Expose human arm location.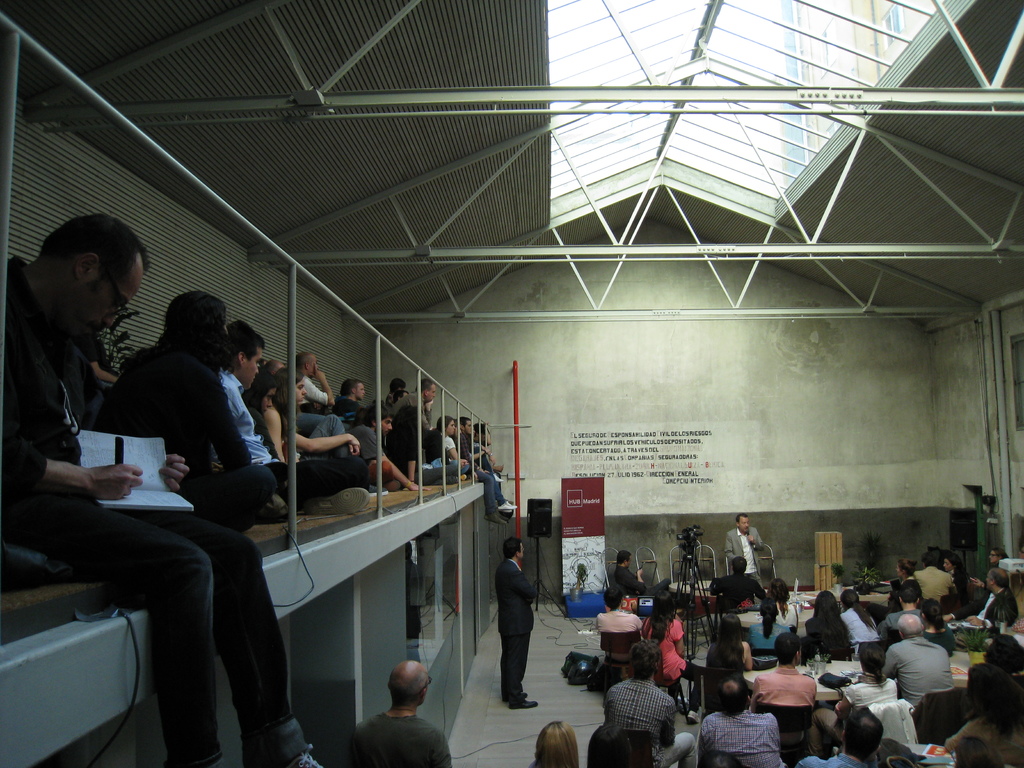
Exposed at {"left": 722, "top": 527, "right": 737, "bottom": 570}.
